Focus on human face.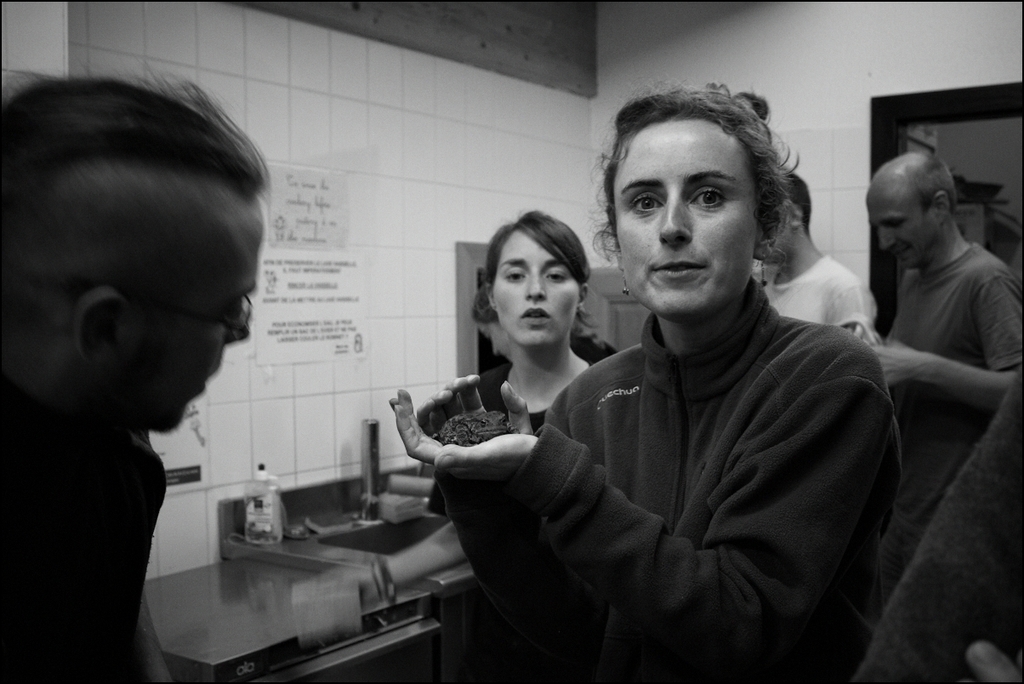
Focused at Rect(127, 202, 261, 436).
